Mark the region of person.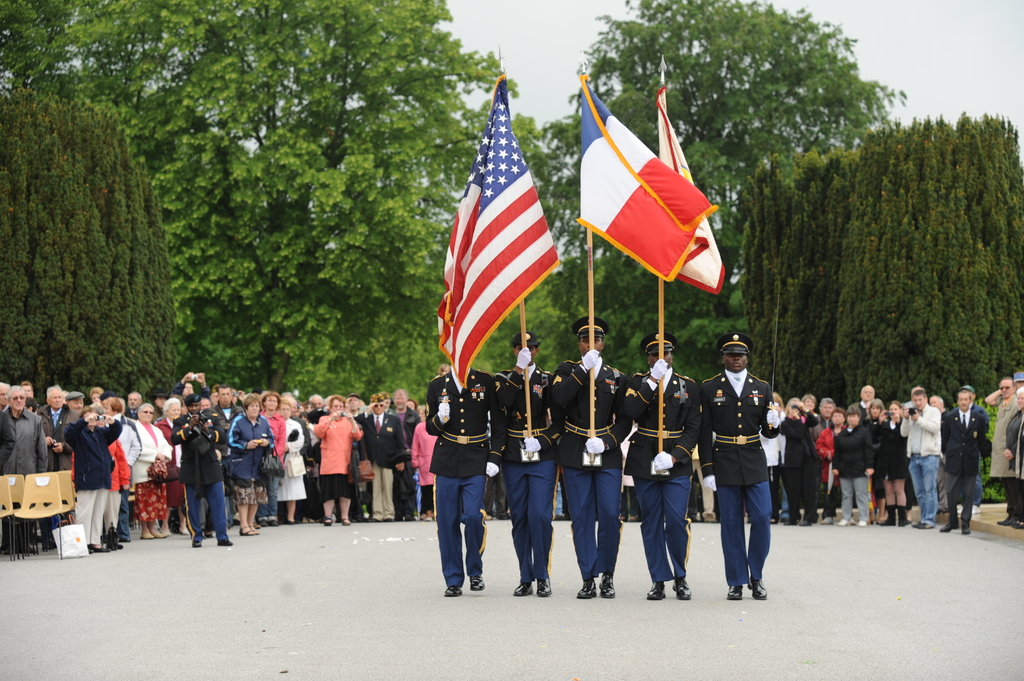
Region: <box>415,410,442,508</box>.
